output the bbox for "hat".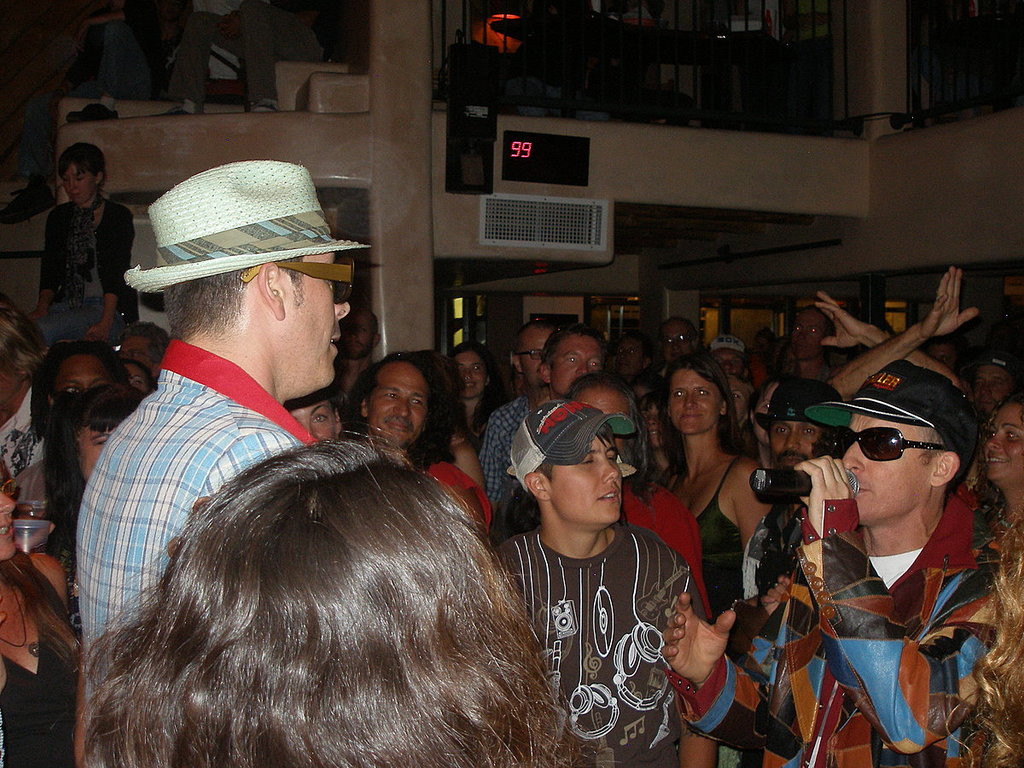
124, 155, 358, 321.
